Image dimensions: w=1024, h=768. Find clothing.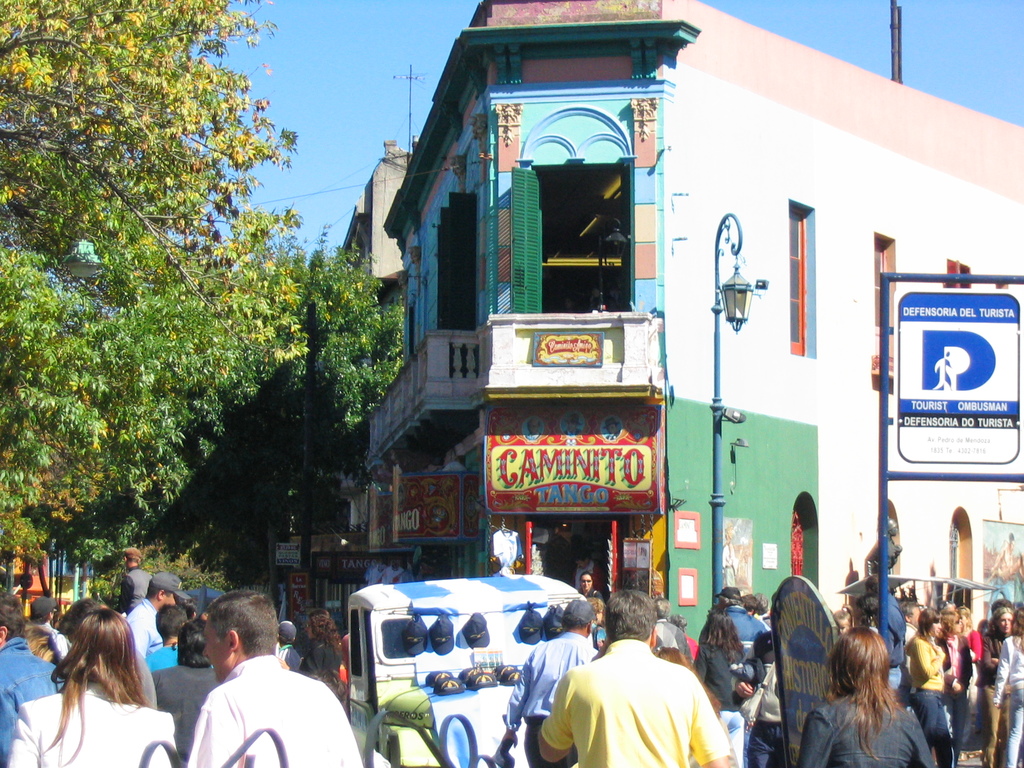
(184,655,367,767).
